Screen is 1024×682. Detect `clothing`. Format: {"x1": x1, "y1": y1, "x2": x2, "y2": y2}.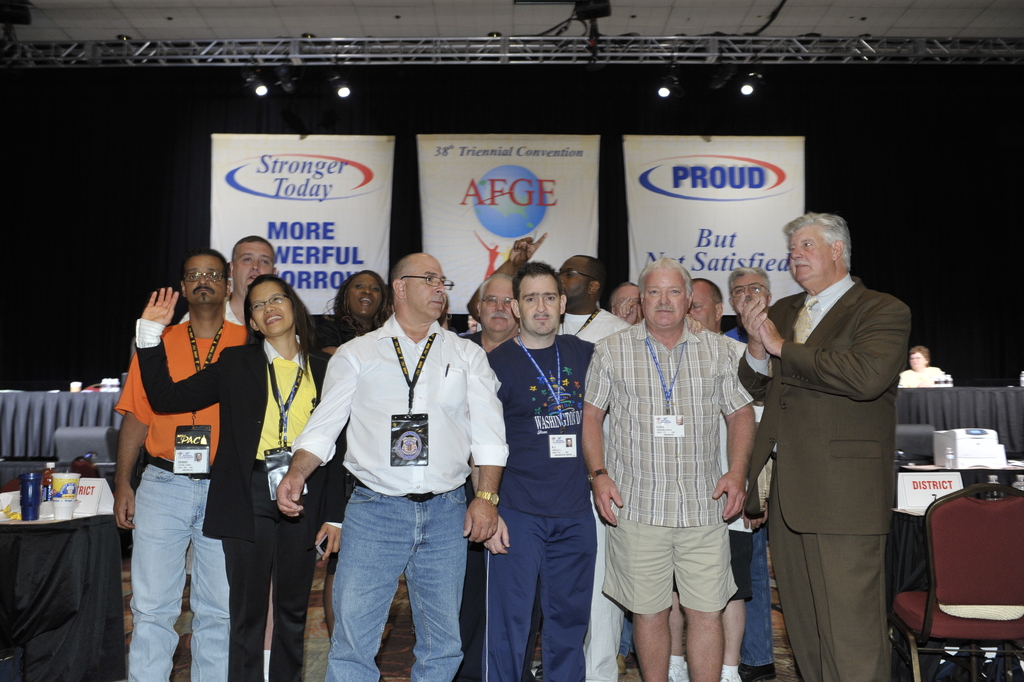
{"x1": 457, "y1": 328, "x2": 485, "y2": 355}.
